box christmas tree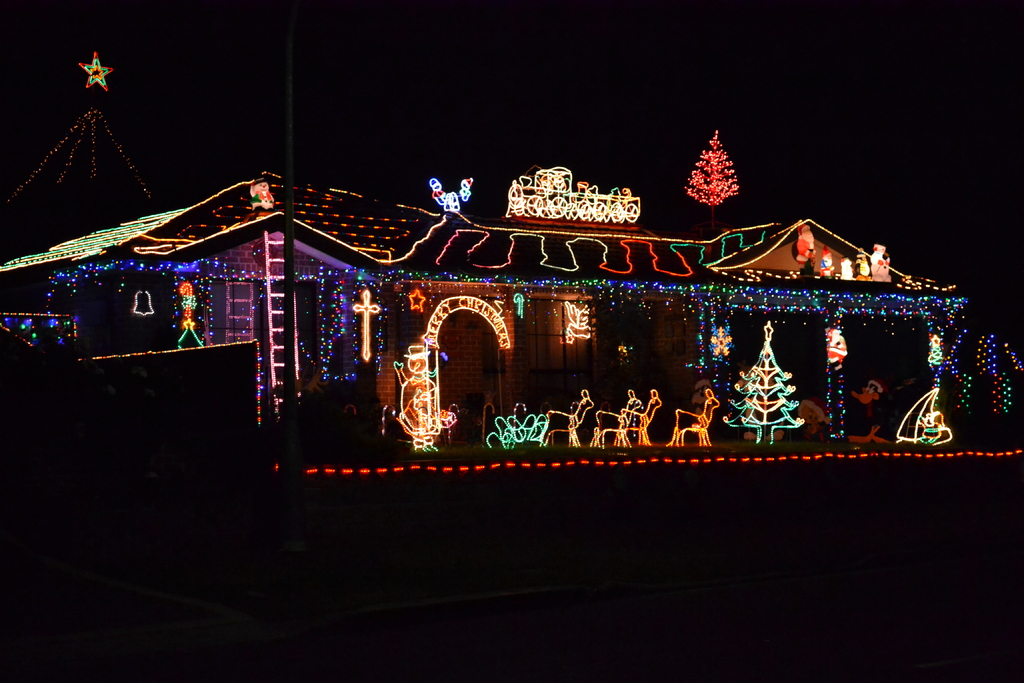
729/324/798/444
